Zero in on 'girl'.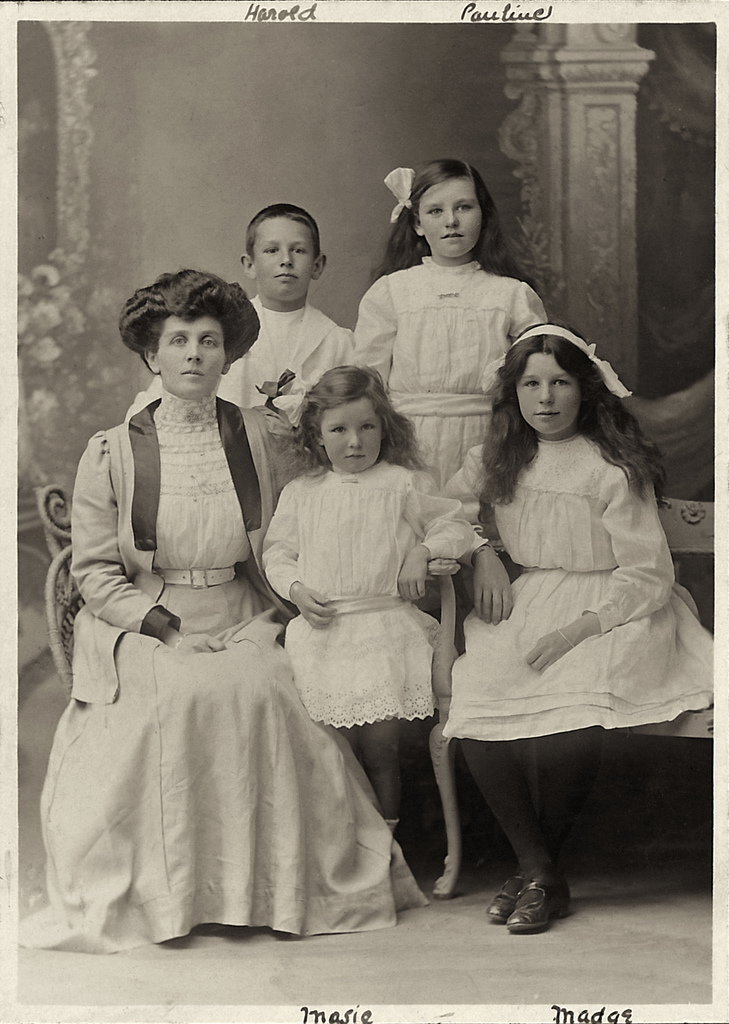
Zeroed in: [13, 269, 423, 946].
